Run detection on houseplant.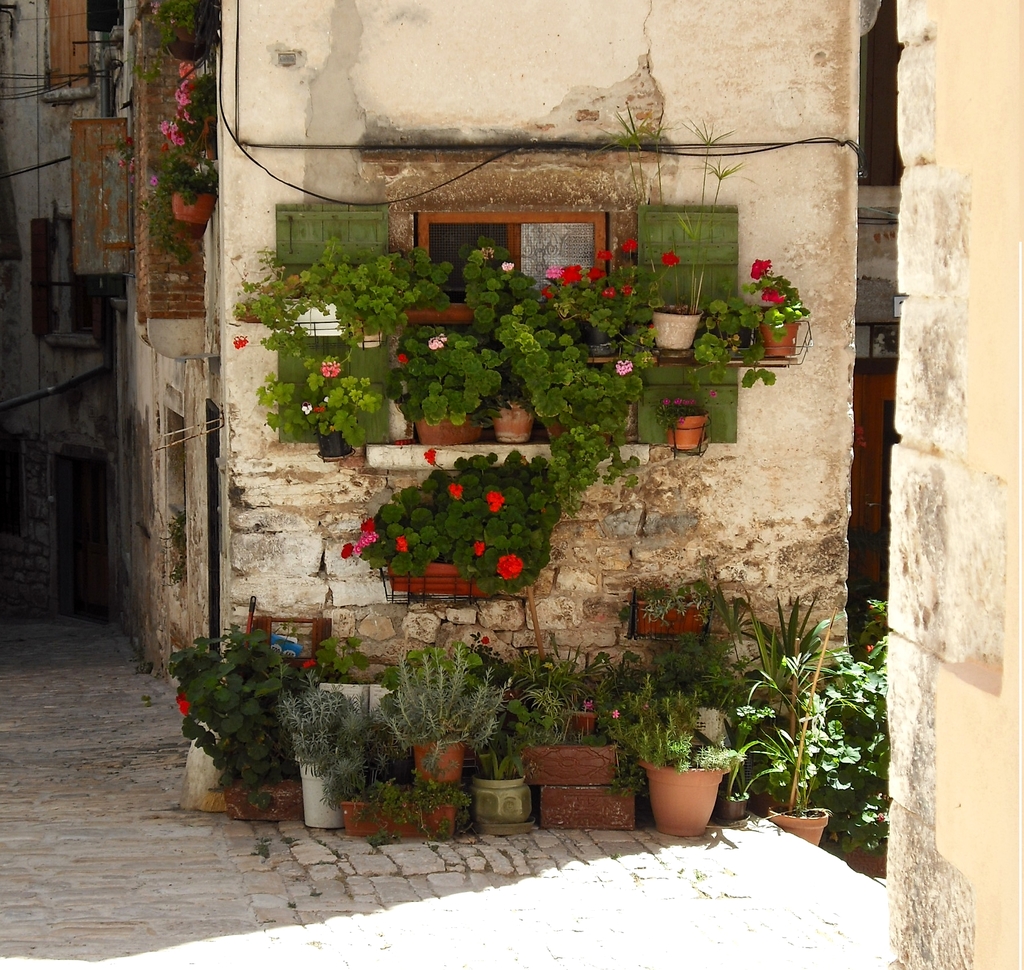
Result: <region>616, 571, 719, 646</region>.
